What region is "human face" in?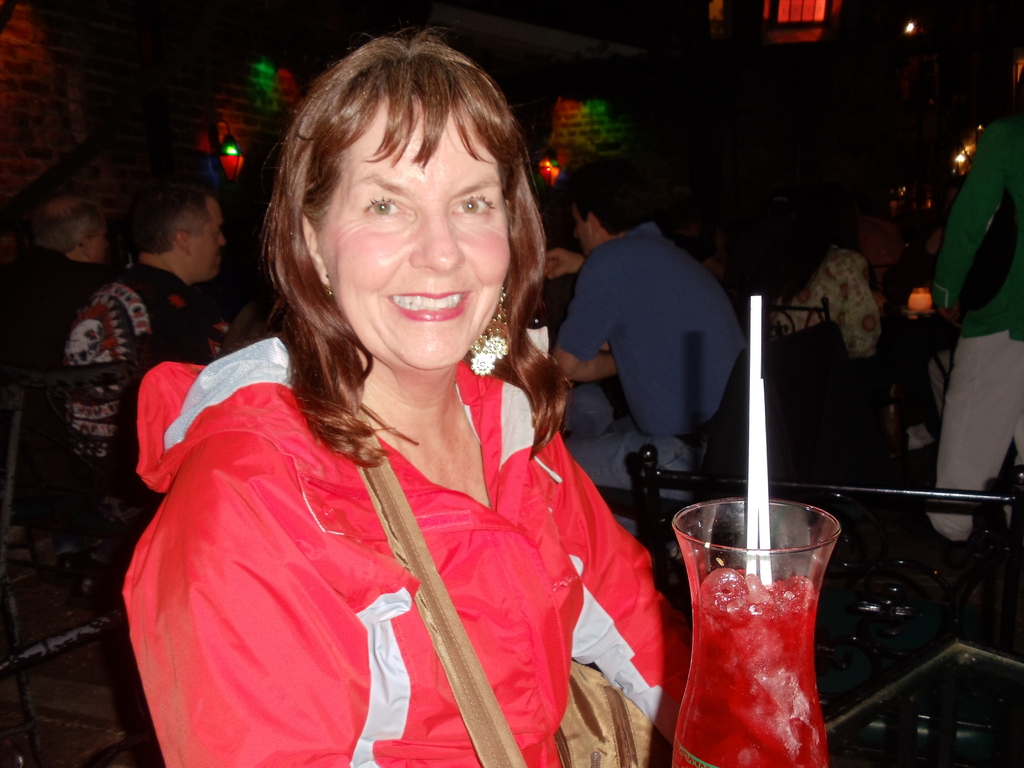
left=311, top=88, right=515, bottom=373.
